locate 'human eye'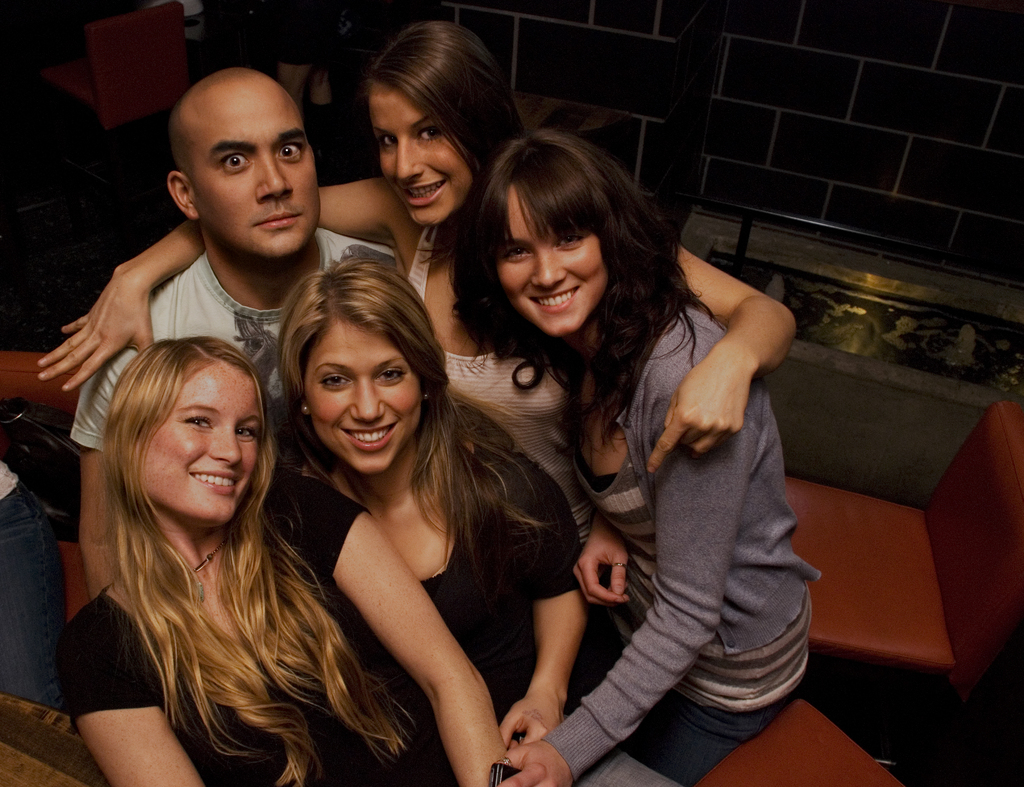
box(217, 149, 248, 174)
